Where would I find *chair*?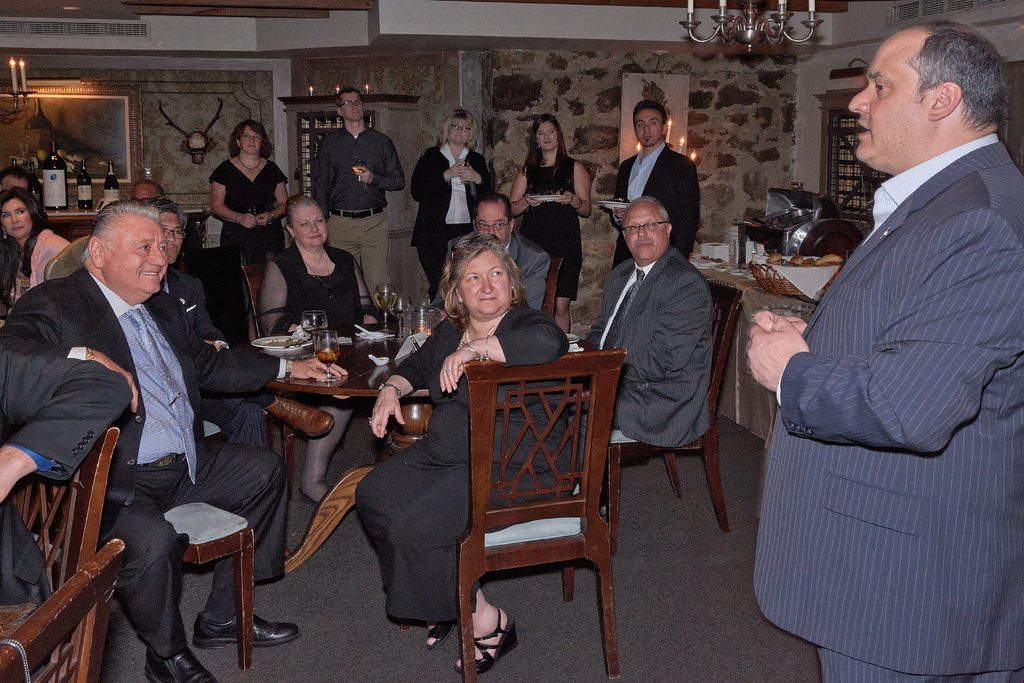
At (429, 341, 641, 664).
